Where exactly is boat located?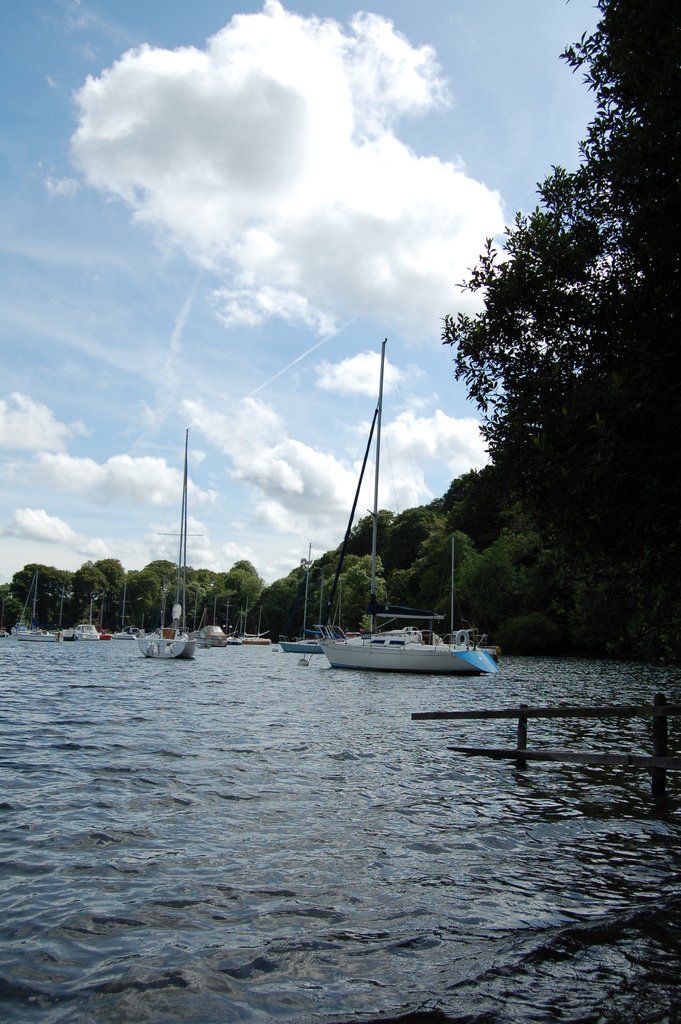
Its bounding box is 246, 603, 268, 634.
